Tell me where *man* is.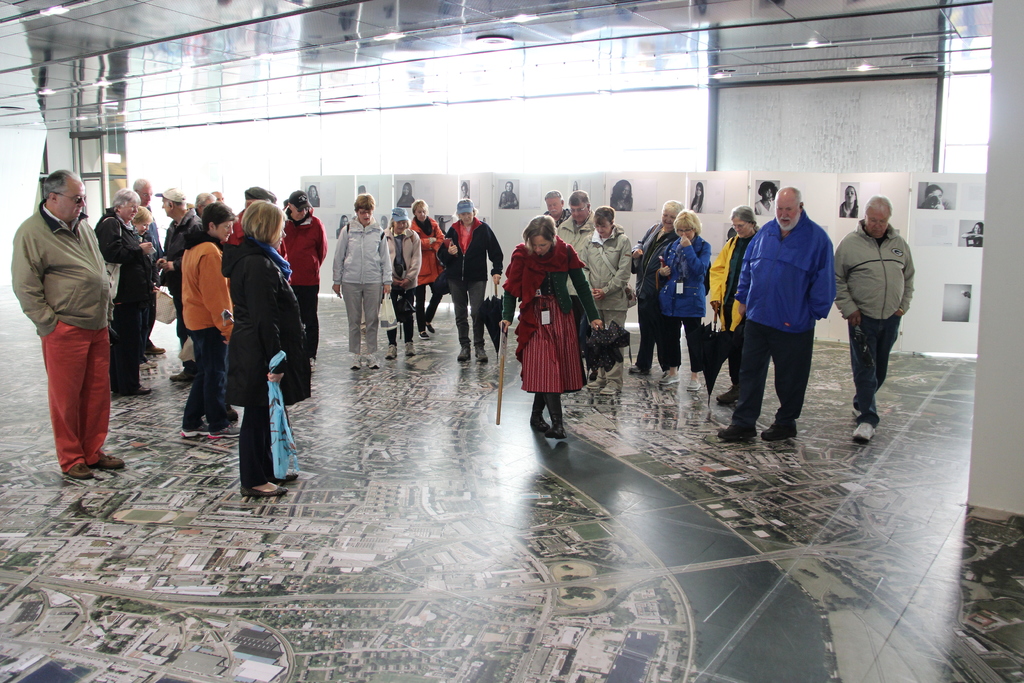
*man* is at 150:186:200:378.
